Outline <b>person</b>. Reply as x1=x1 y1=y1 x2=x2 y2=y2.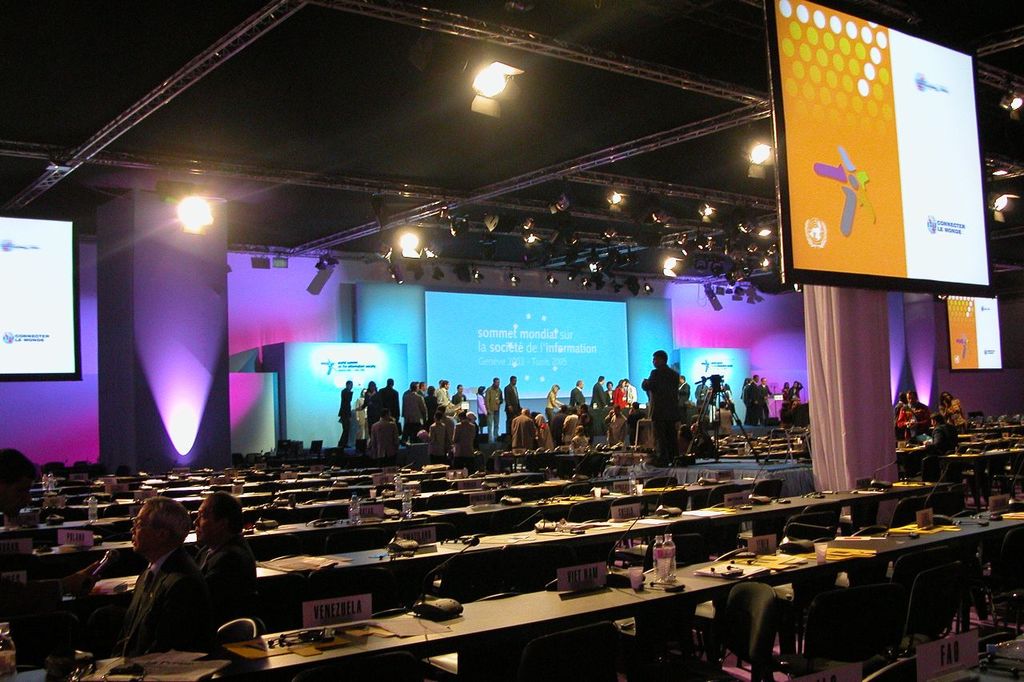
x1=759 y1=378 x2=771 y2=420.
